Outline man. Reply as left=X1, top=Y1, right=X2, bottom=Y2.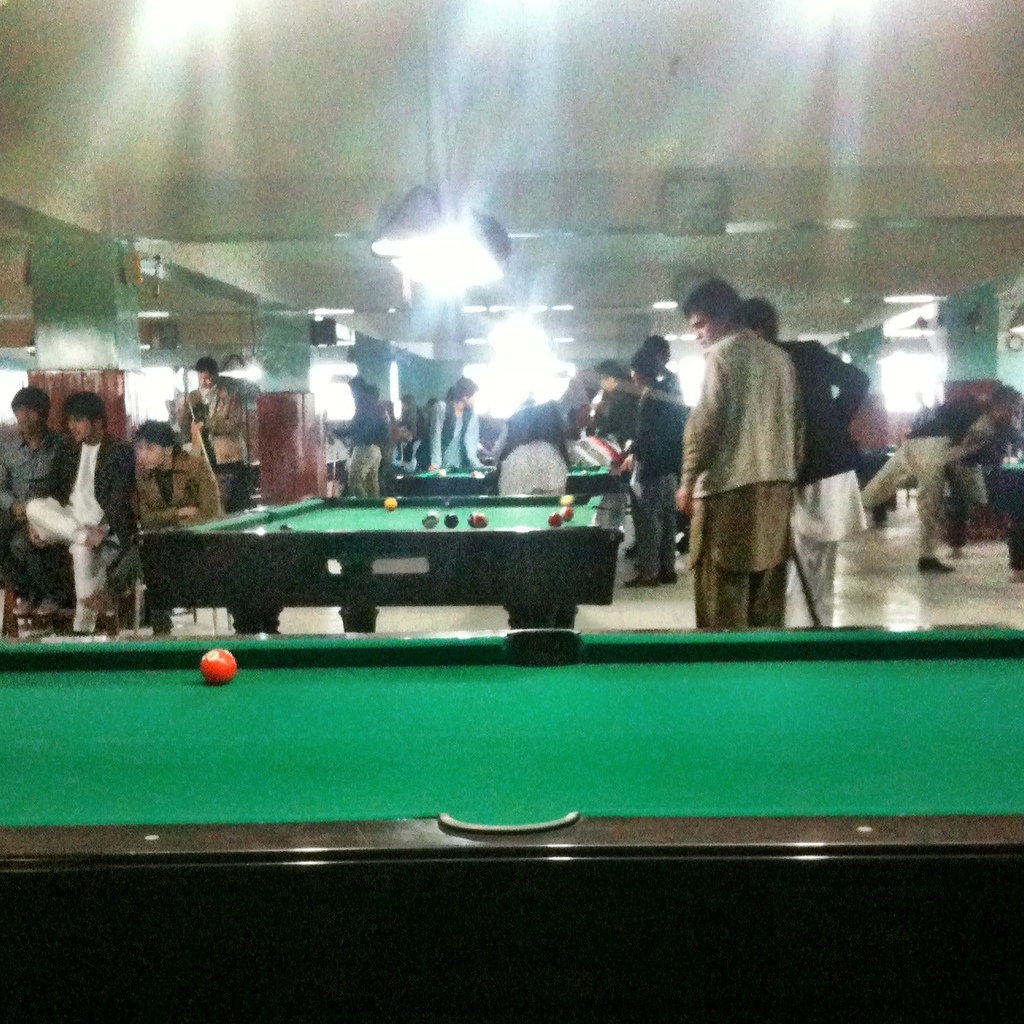
left=424, top=397, right=439, bottom=416.
